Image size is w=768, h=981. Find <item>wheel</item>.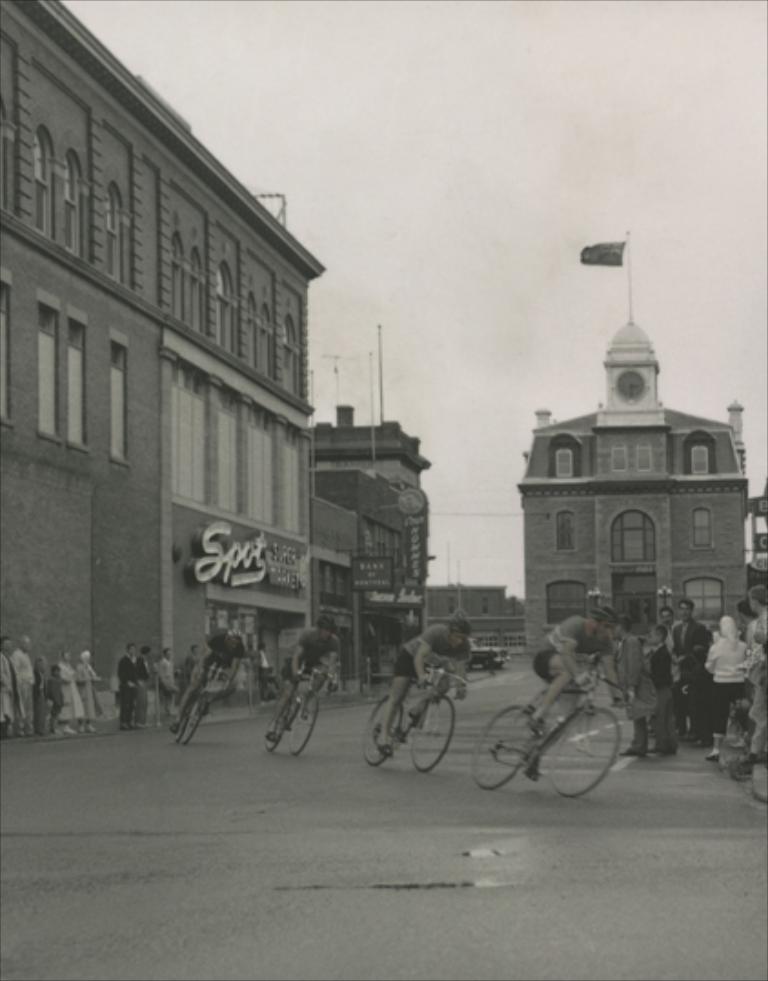
[169,699,184,735].
